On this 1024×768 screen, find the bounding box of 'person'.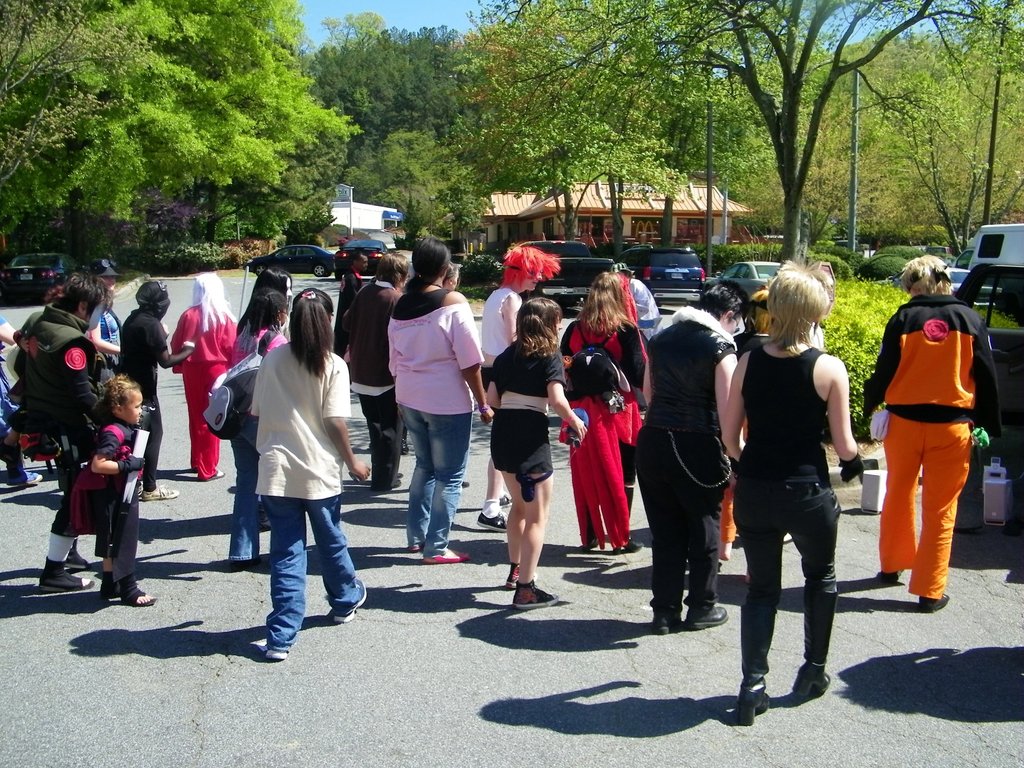
Bounding box: bbox(559, 268, 650, 547).
